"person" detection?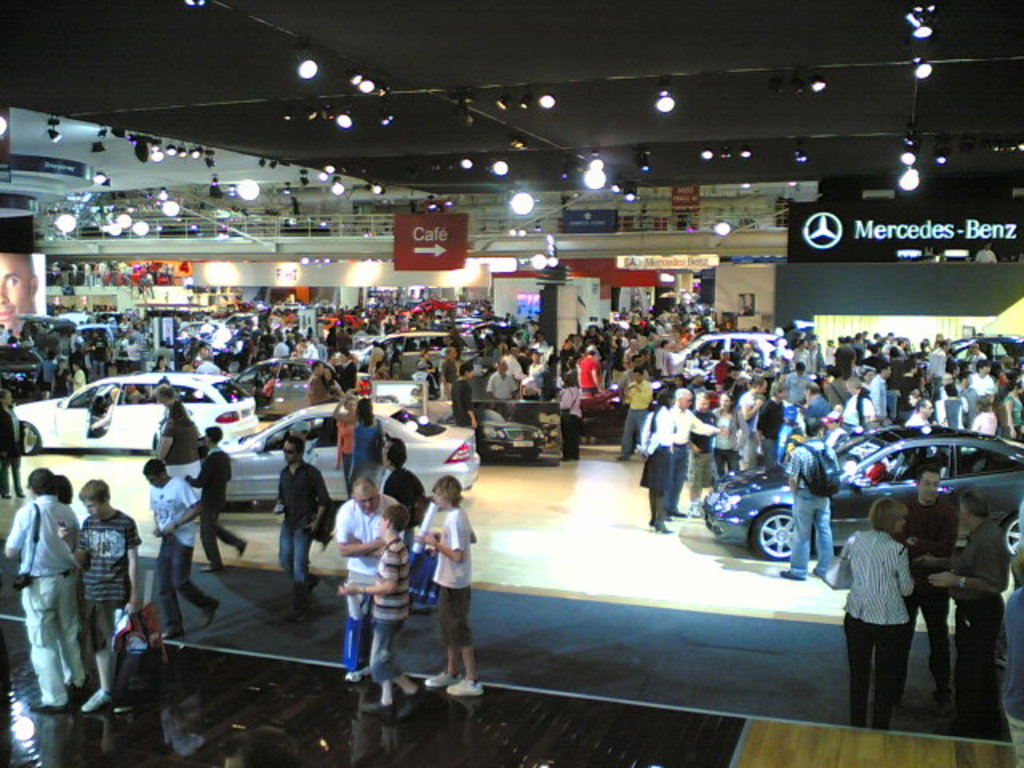
detection(531, 344, 552, 392)
